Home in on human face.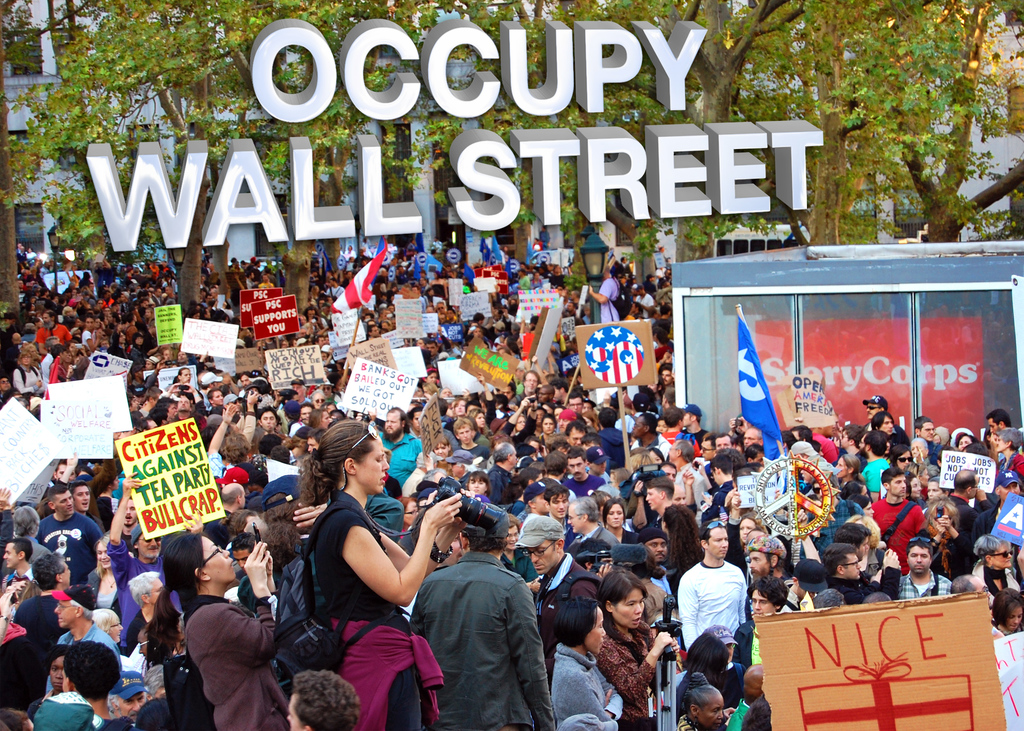
Homed in at 934, 435, 942, 444.
